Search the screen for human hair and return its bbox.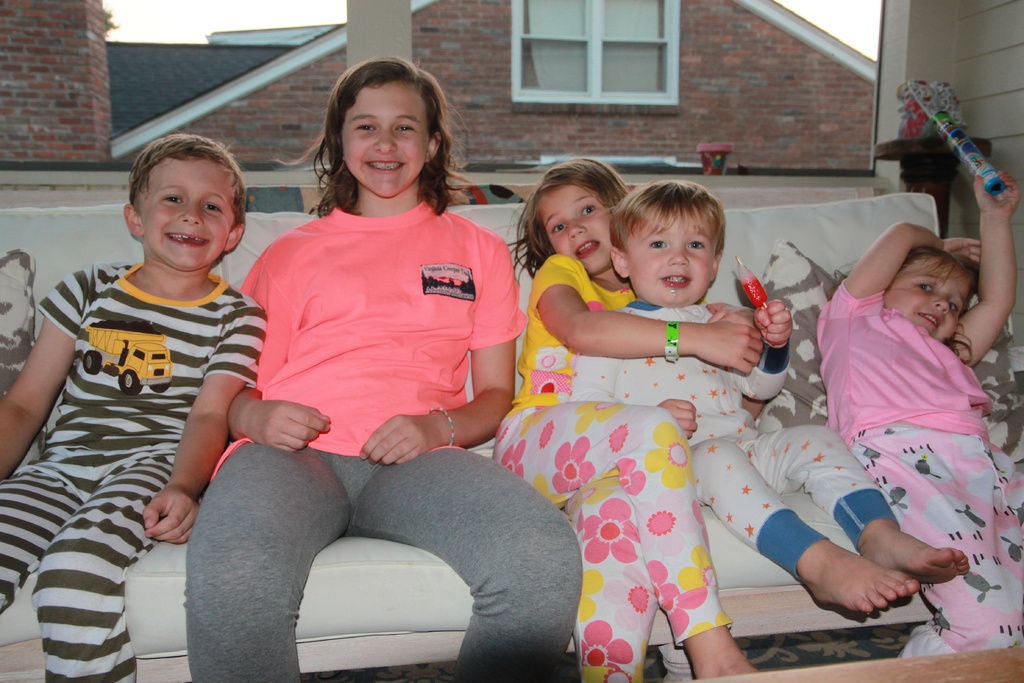
Found: {"x1": 127, "y1": 131, "x2": 246, "y2": 236}.
